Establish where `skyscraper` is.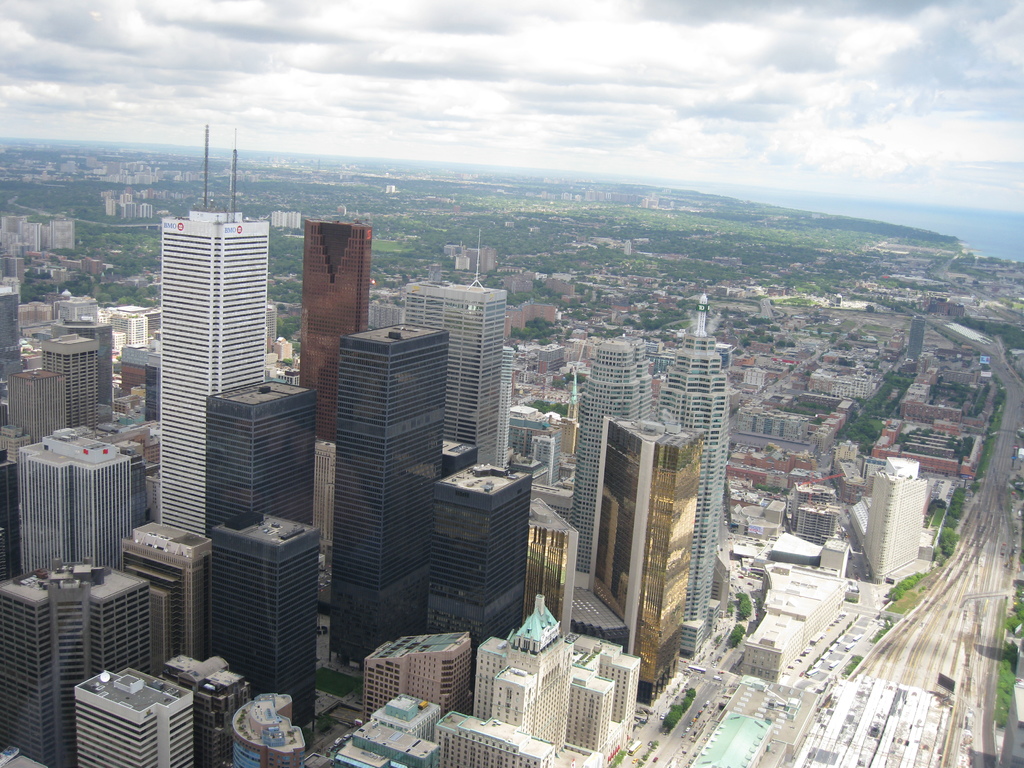
Established at 568,335,653,575.
